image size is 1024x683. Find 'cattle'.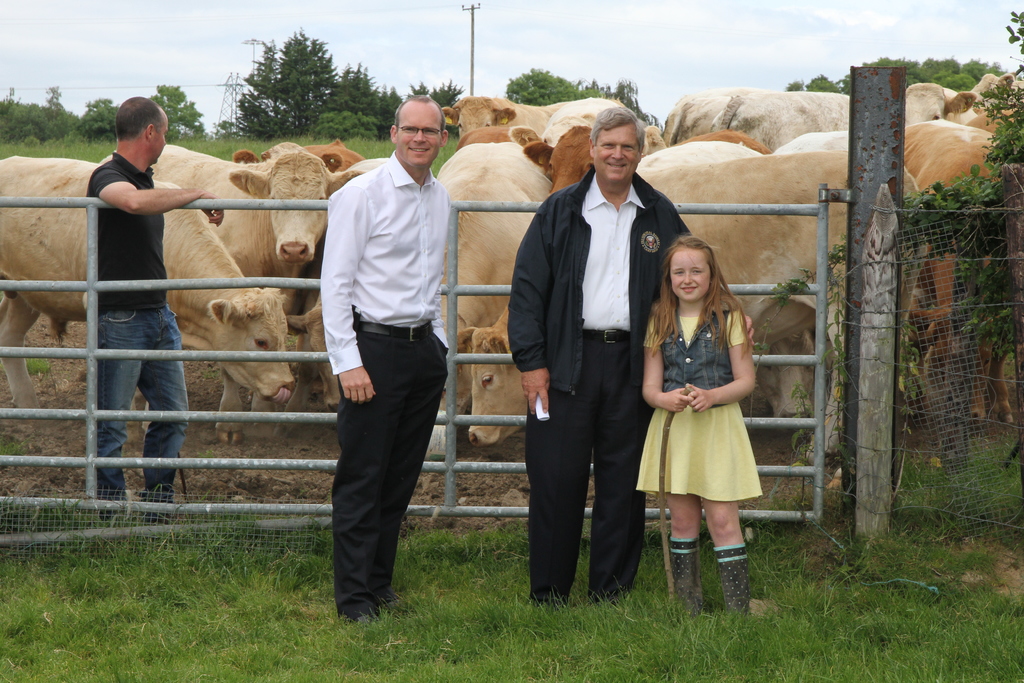
Rect(901, 78, 984, 124).
